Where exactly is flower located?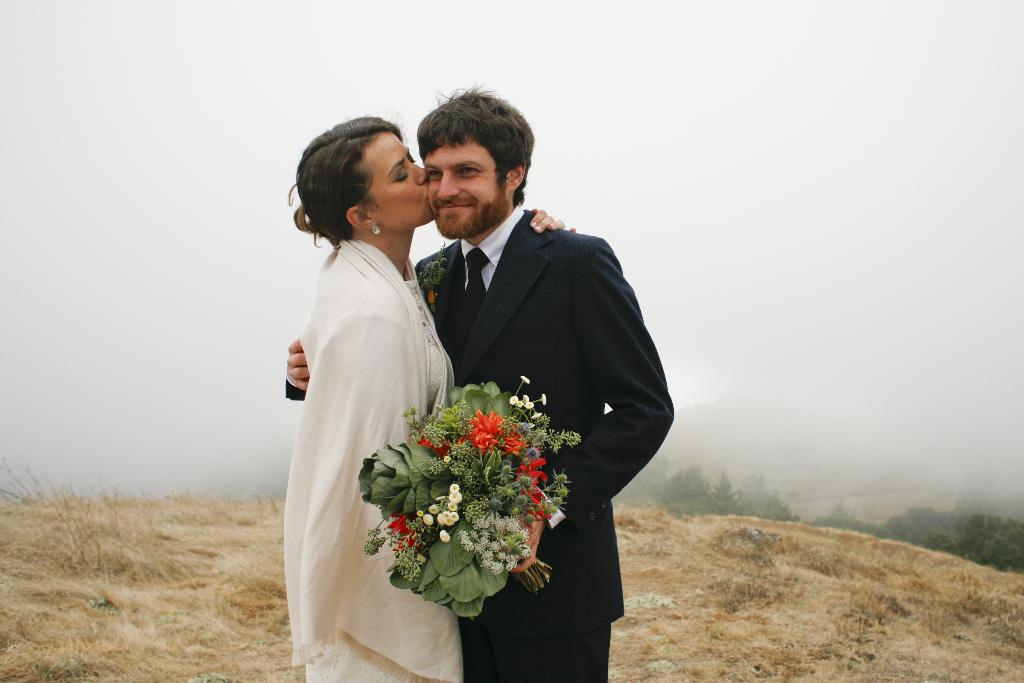
Its bounding box is x1=527 y1=401 x2=533 y2=407.
